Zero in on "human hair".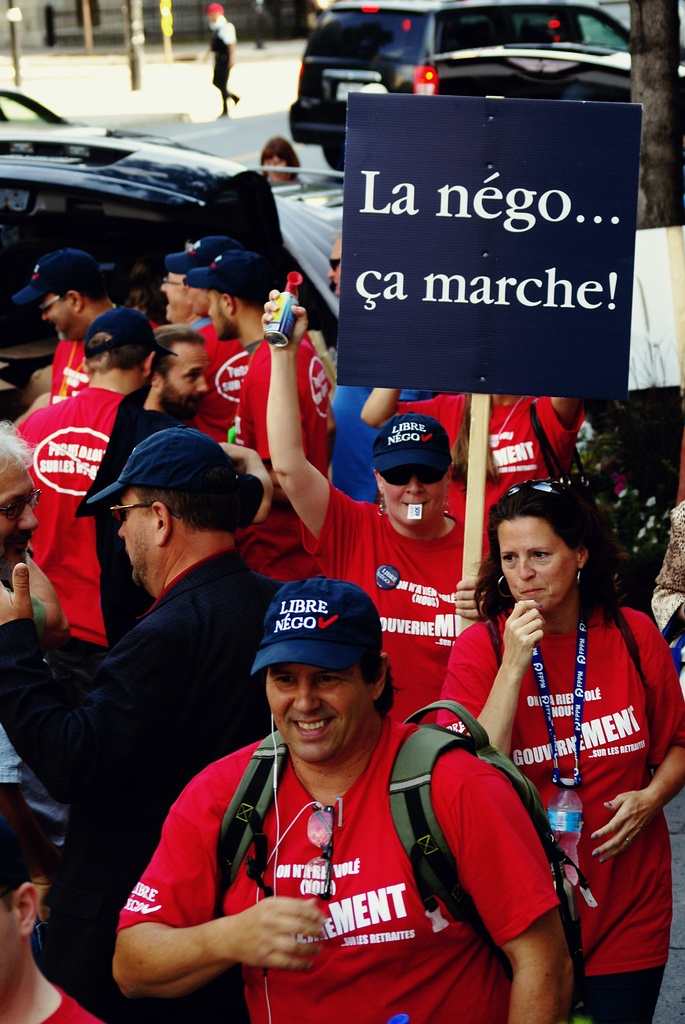
Zeroed in: [x1=139, y1=489, x2=238, y2=535].
